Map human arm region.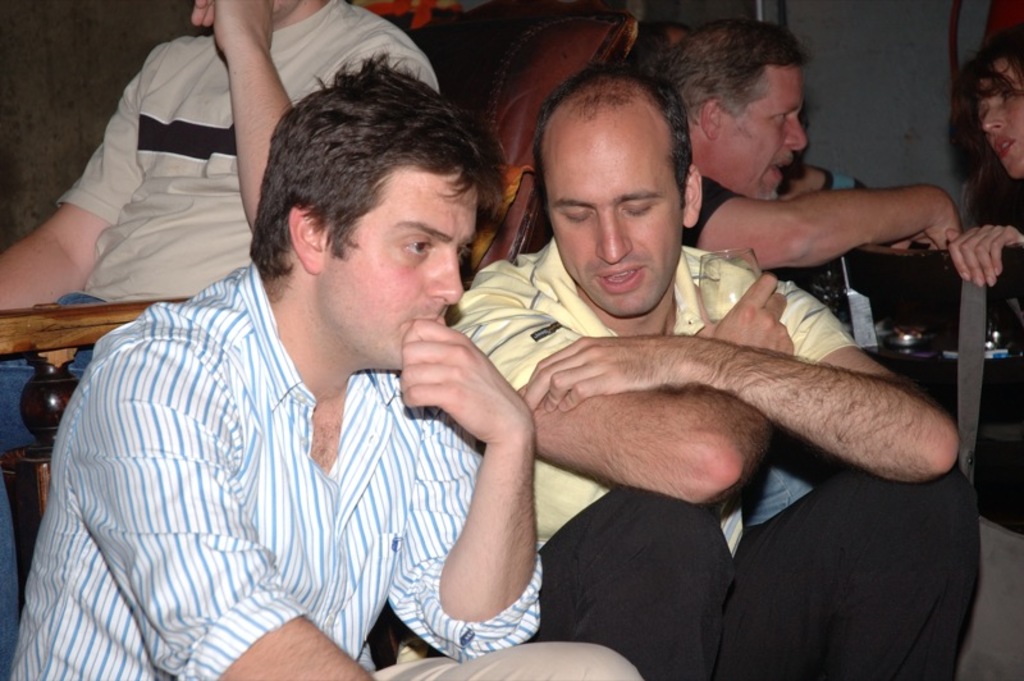
Mapped to pyautogui.locateOnScreen(516, 266, 963, 492).
